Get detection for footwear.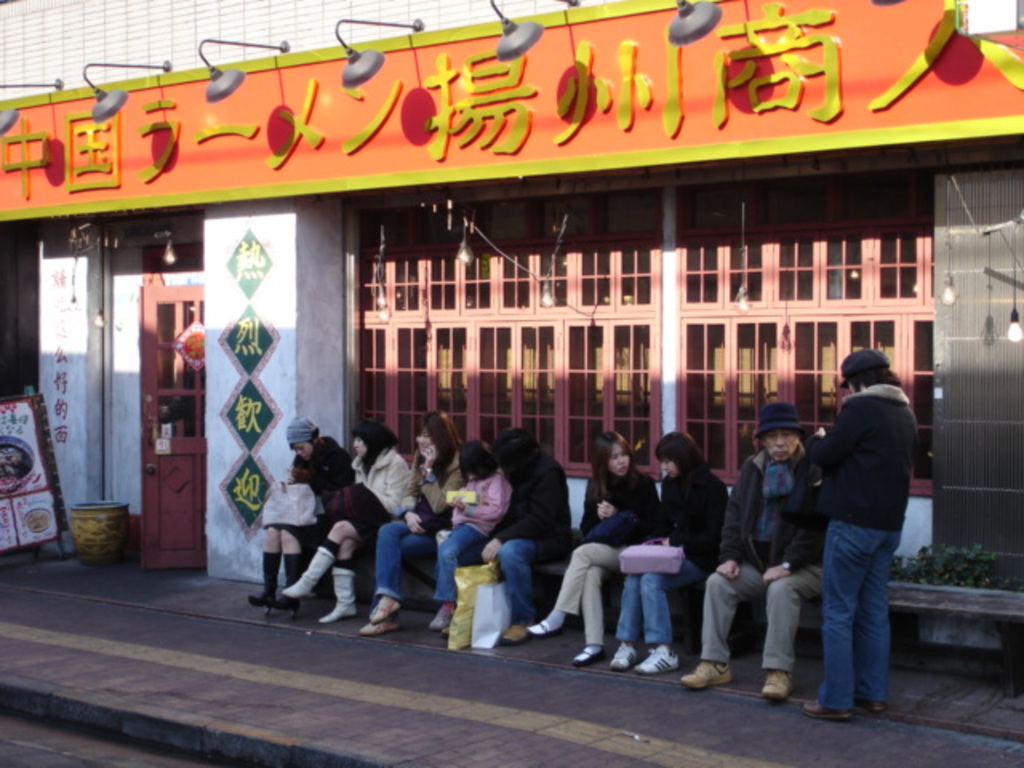
Detection: 763, 672, 794, 694.
